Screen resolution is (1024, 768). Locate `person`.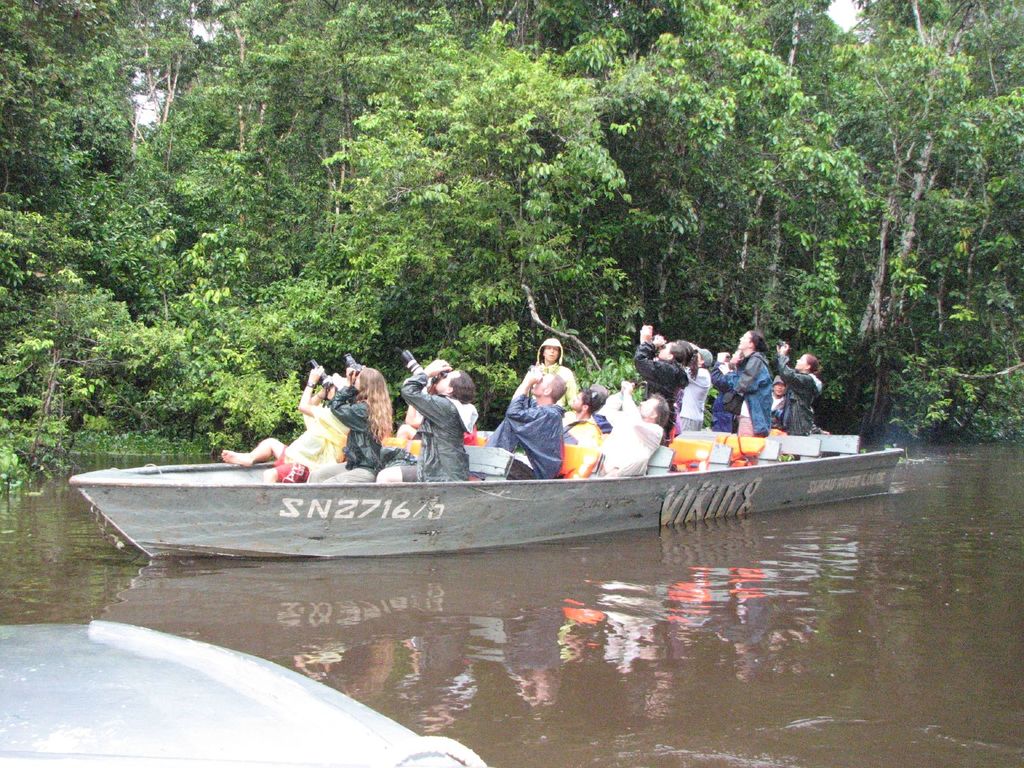
[559, 383, 602, 447].
